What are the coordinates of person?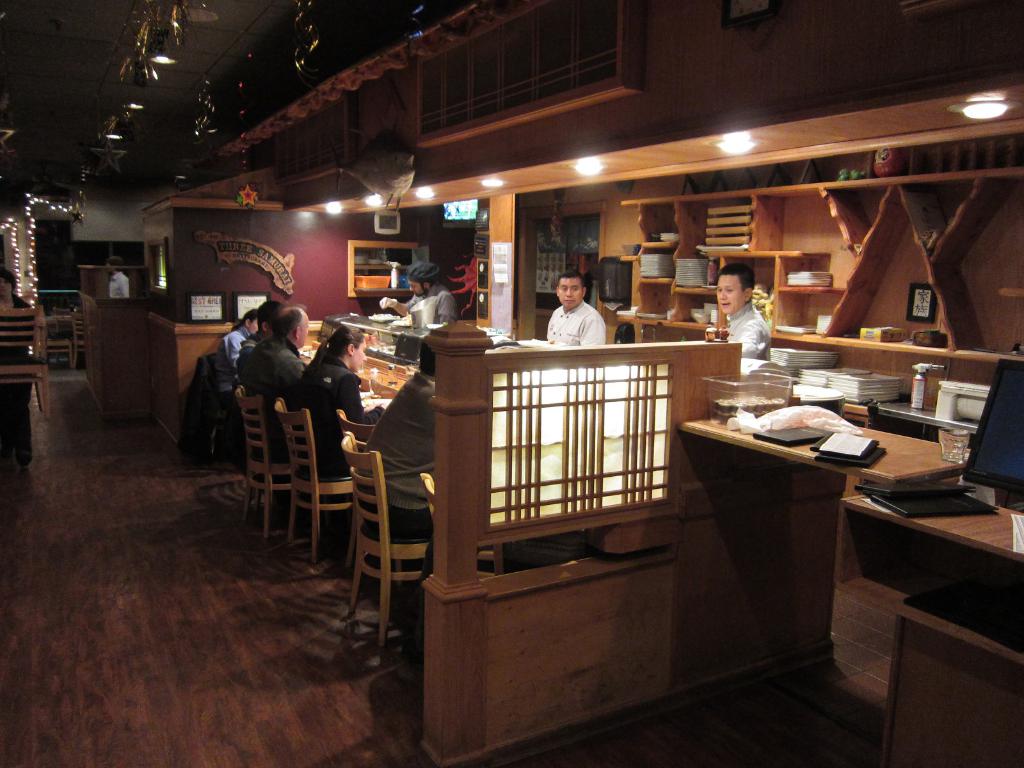
detection(236, 292, 278, 367).
